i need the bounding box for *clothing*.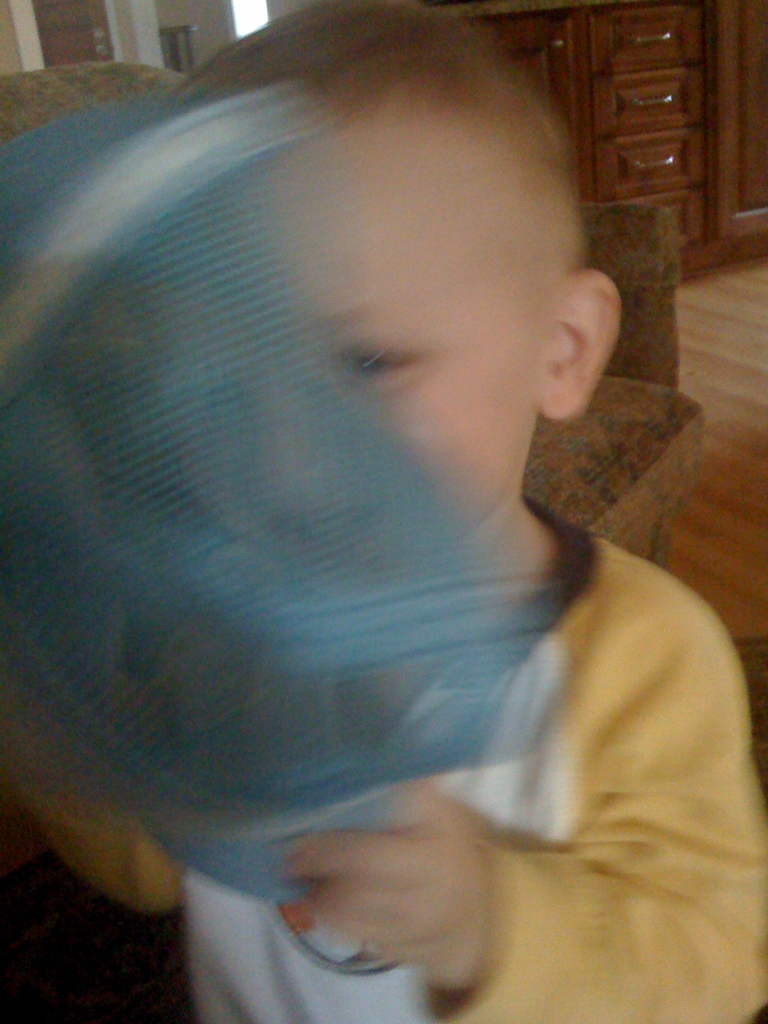
Here it is: 24:504:767:1023.
